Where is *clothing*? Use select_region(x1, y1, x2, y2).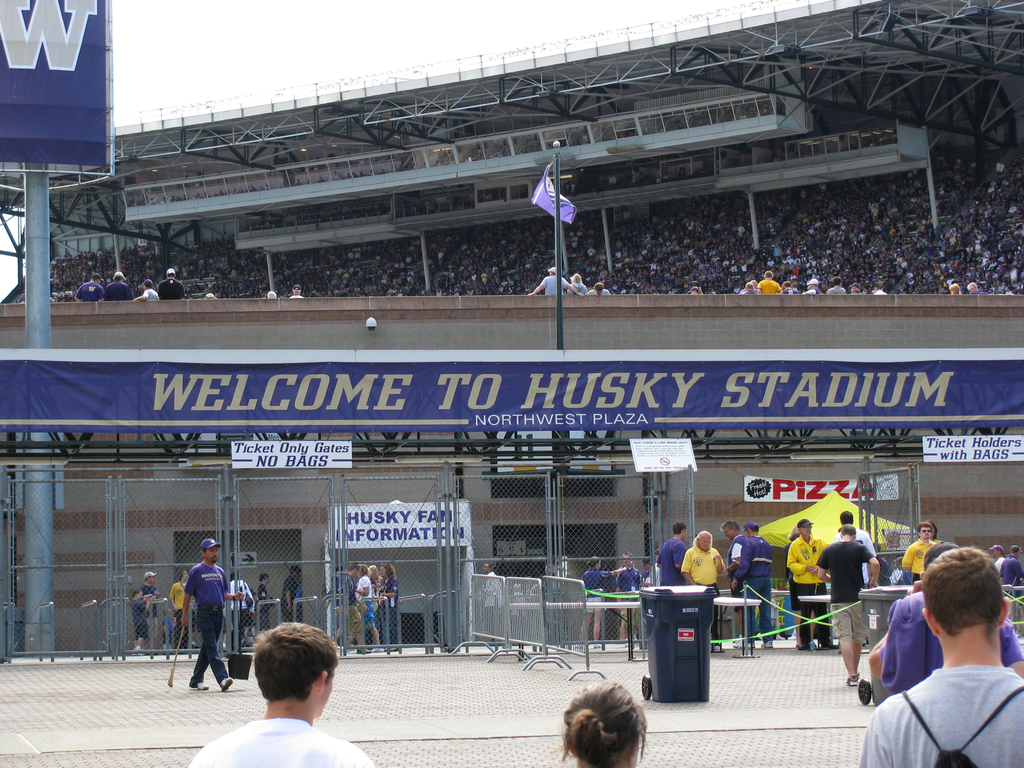
select_region(170, 717, 380, 767).
